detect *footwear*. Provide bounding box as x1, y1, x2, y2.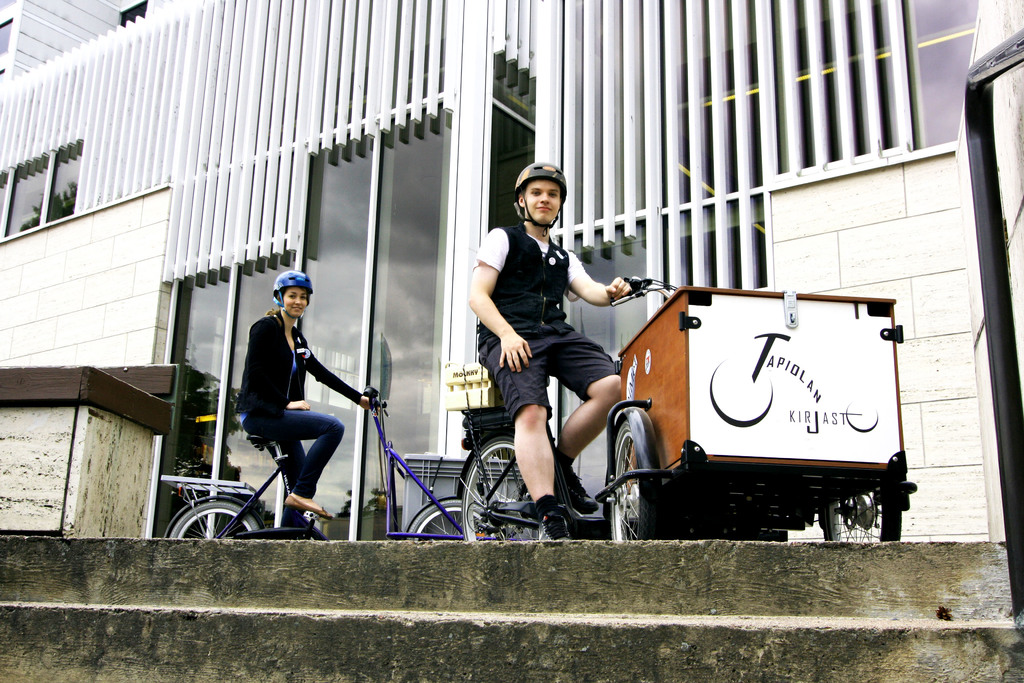
282, 489, 333, 520.
